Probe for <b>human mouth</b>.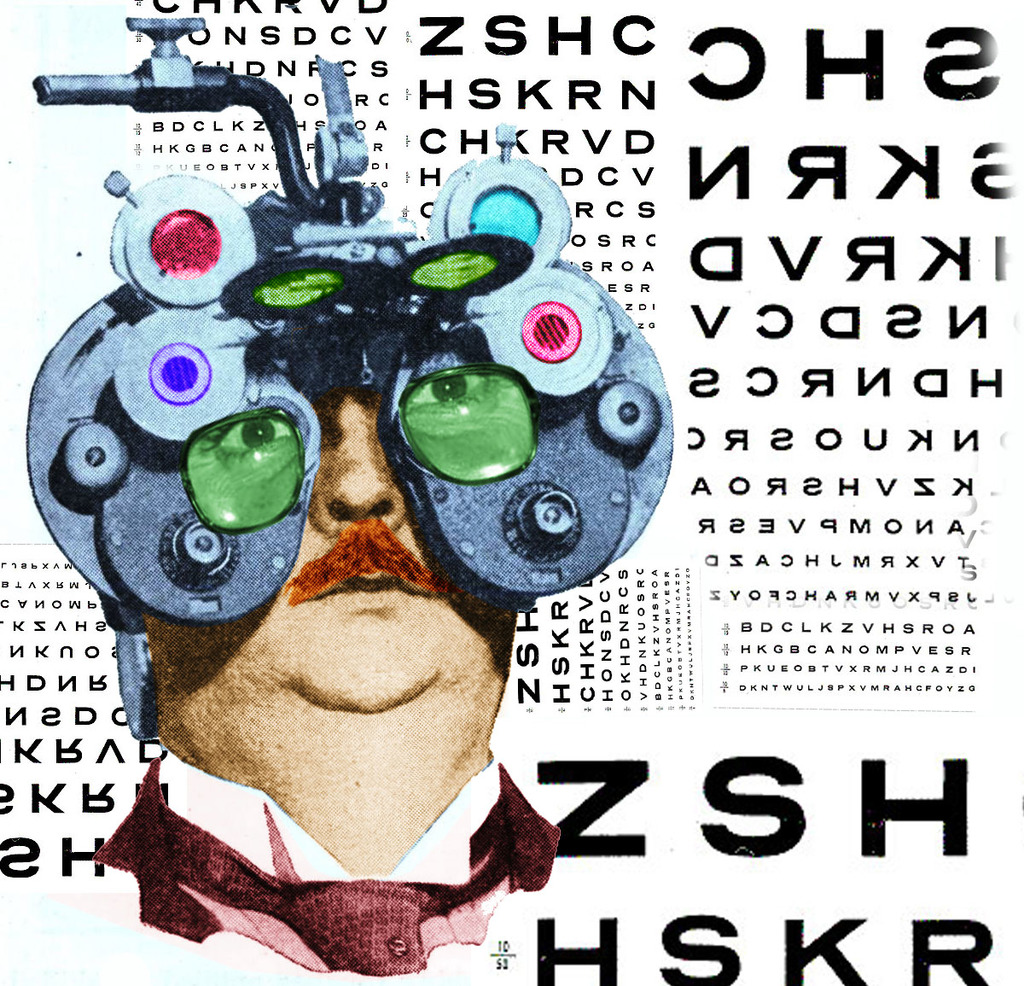
Probe result: 273,541,468,618.
